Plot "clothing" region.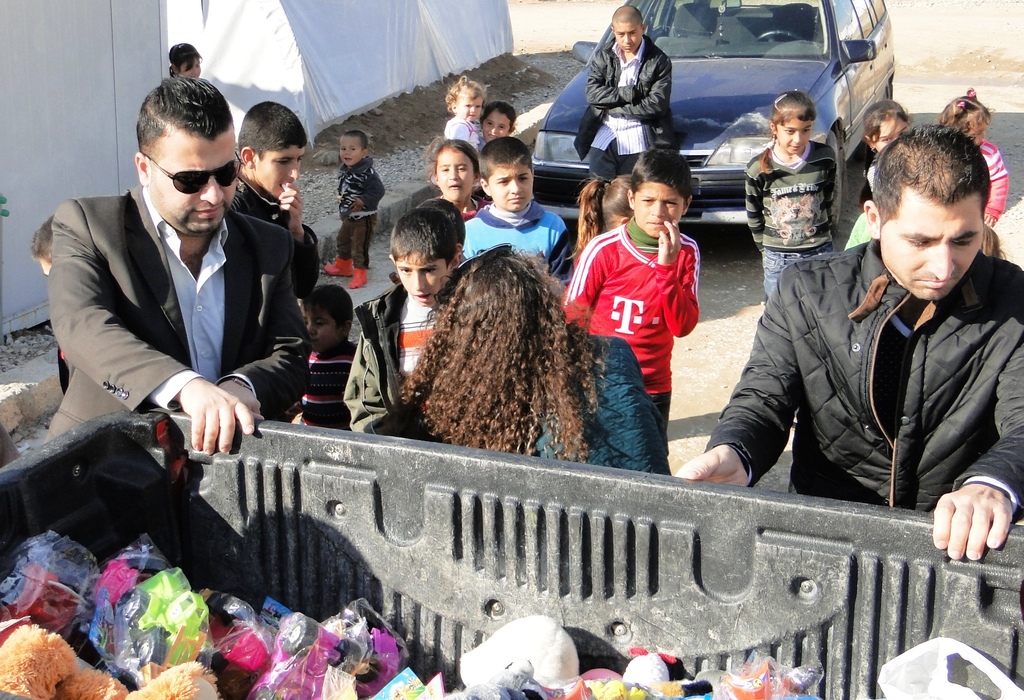
Plotted at crop(572, 35, 681, 184).
